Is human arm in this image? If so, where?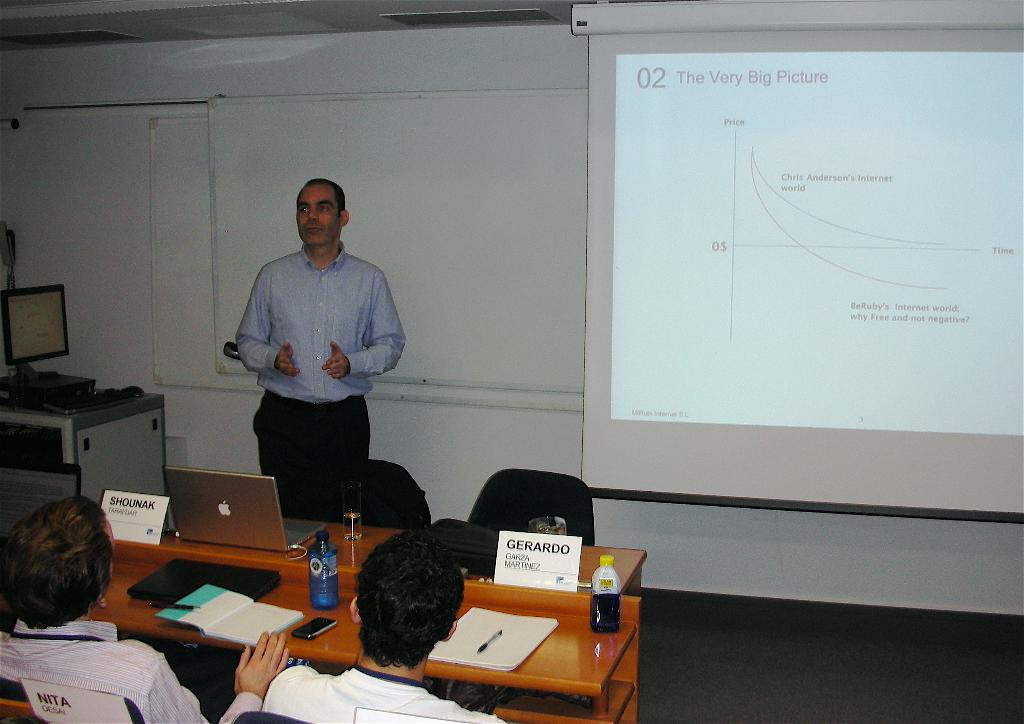
Yes, at crop(344, 274, 395, 412).
